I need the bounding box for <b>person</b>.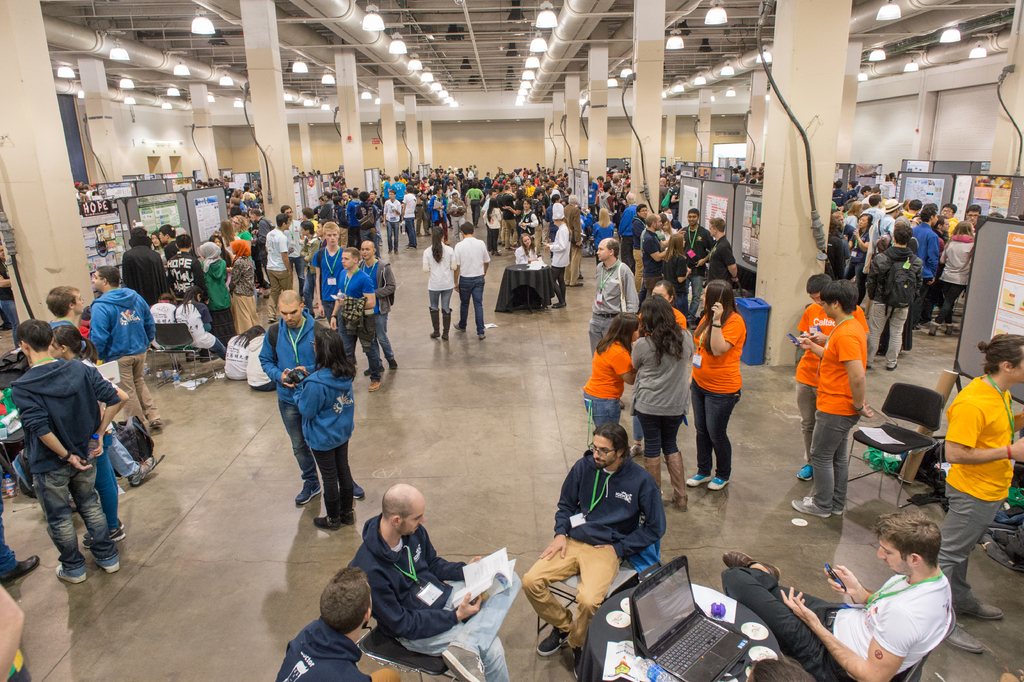
Here it is: (left=349, top=240, right=402, bottom=379).
